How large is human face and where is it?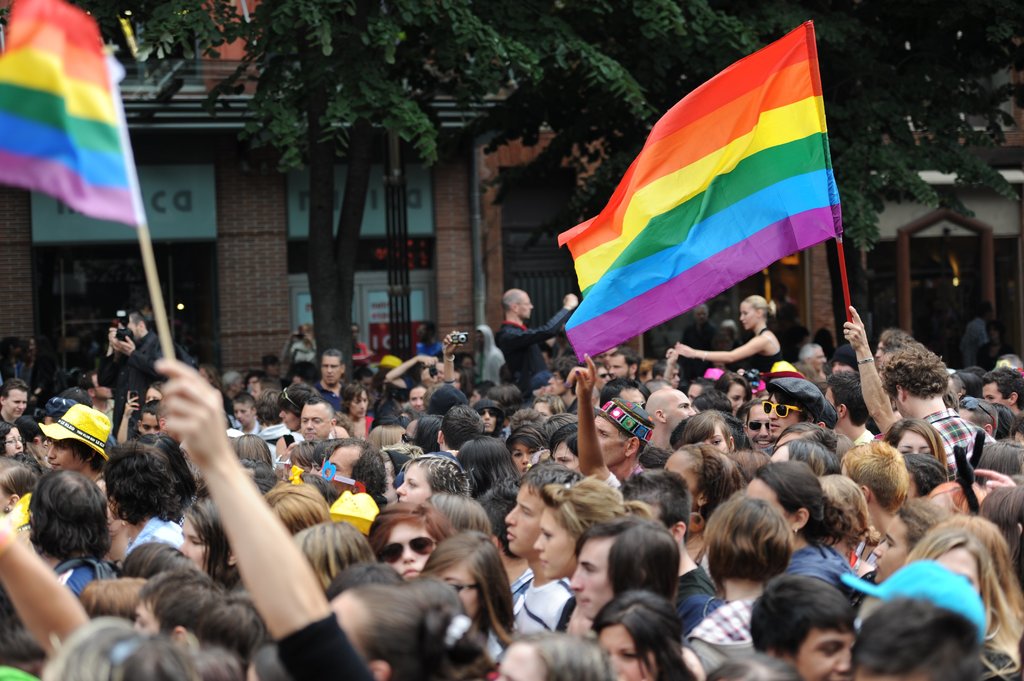
Bounding box: x1=890 y1=431 x2=928 y2=456.
